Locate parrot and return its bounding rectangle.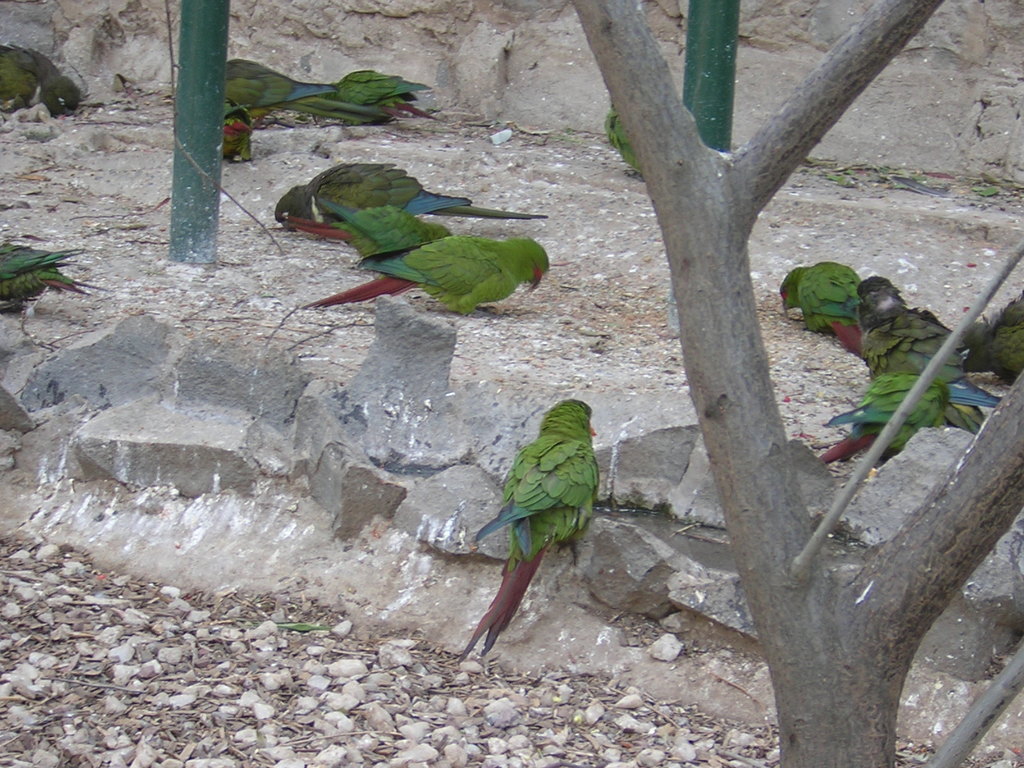
bbox=(855, 274, 998, 430).
